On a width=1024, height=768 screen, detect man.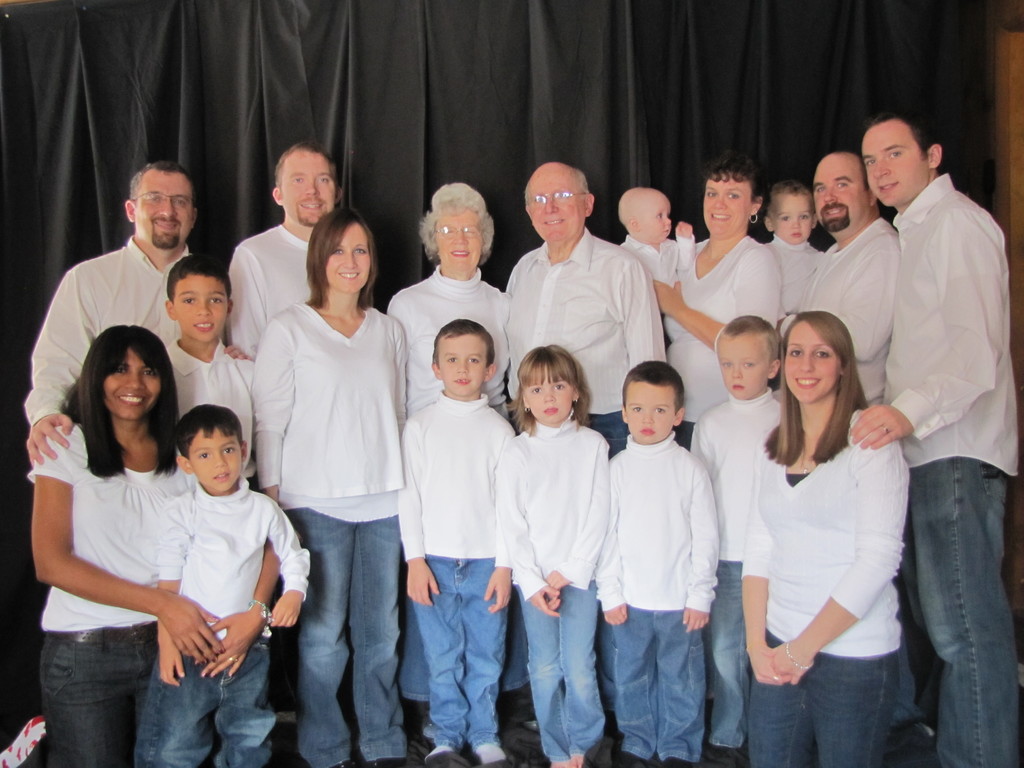
Rect(34, 189, 214, 386).
